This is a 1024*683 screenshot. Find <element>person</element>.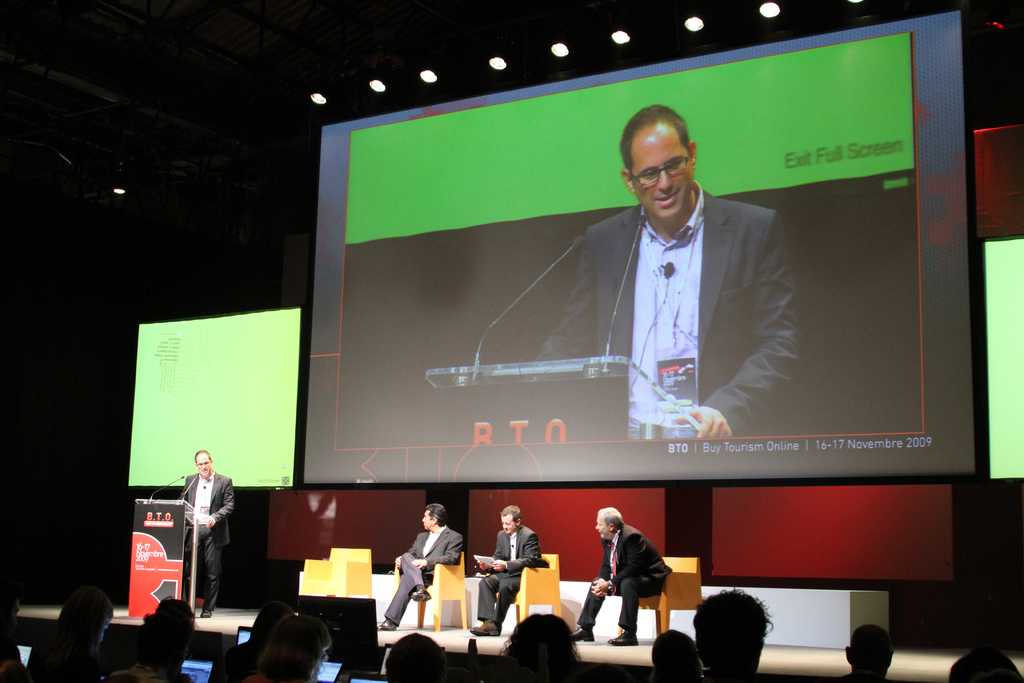
Bounding box: 530, 94, 806, 432.
